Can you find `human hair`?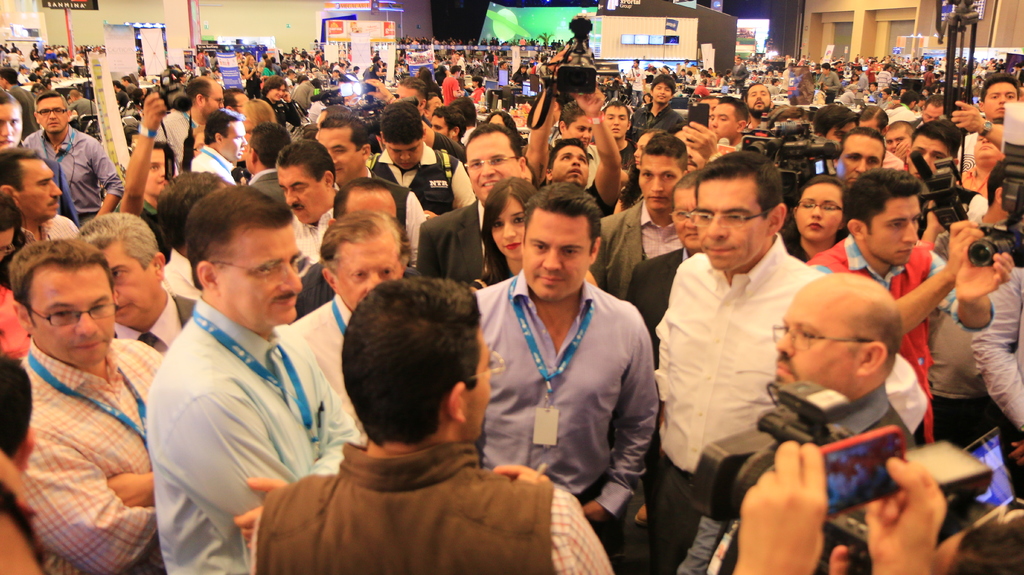
Yes, bounding box: (35,88,71,121).
